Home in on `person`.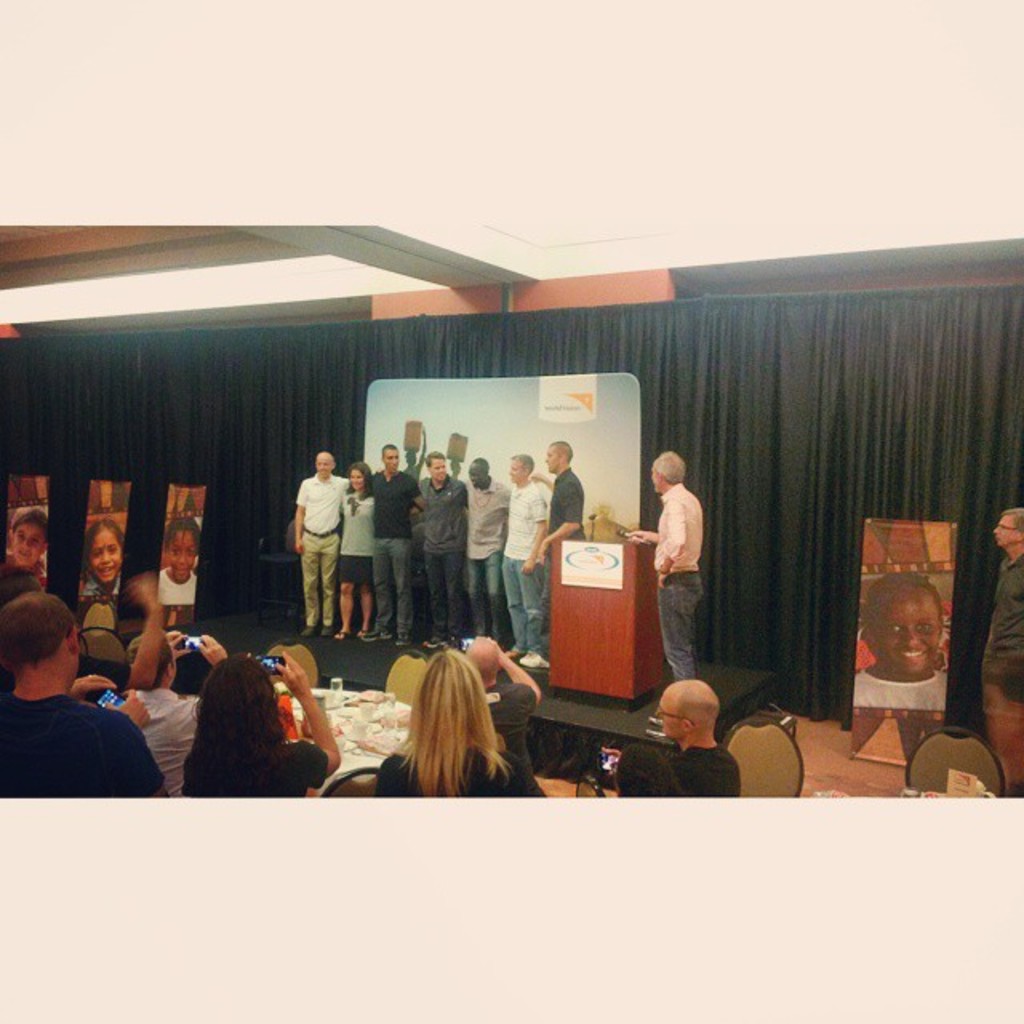
Homed in at 157,517,202,613.
